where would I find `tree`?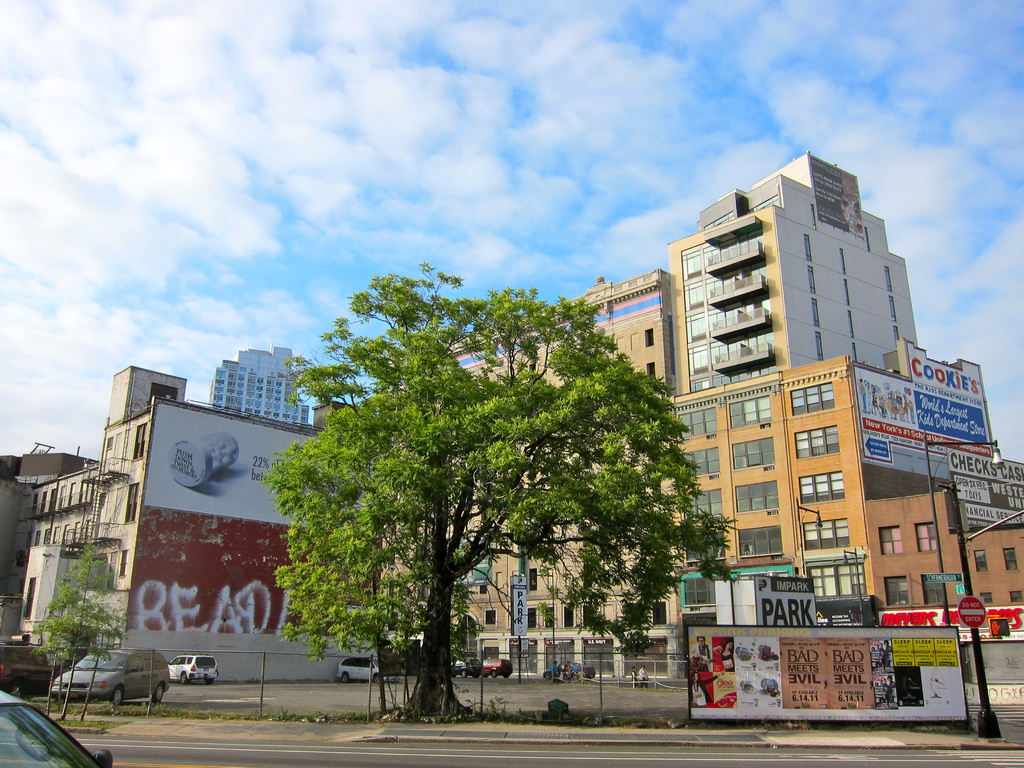
At pyautogui.locateOnScreen(260, 246, 706, 712).
